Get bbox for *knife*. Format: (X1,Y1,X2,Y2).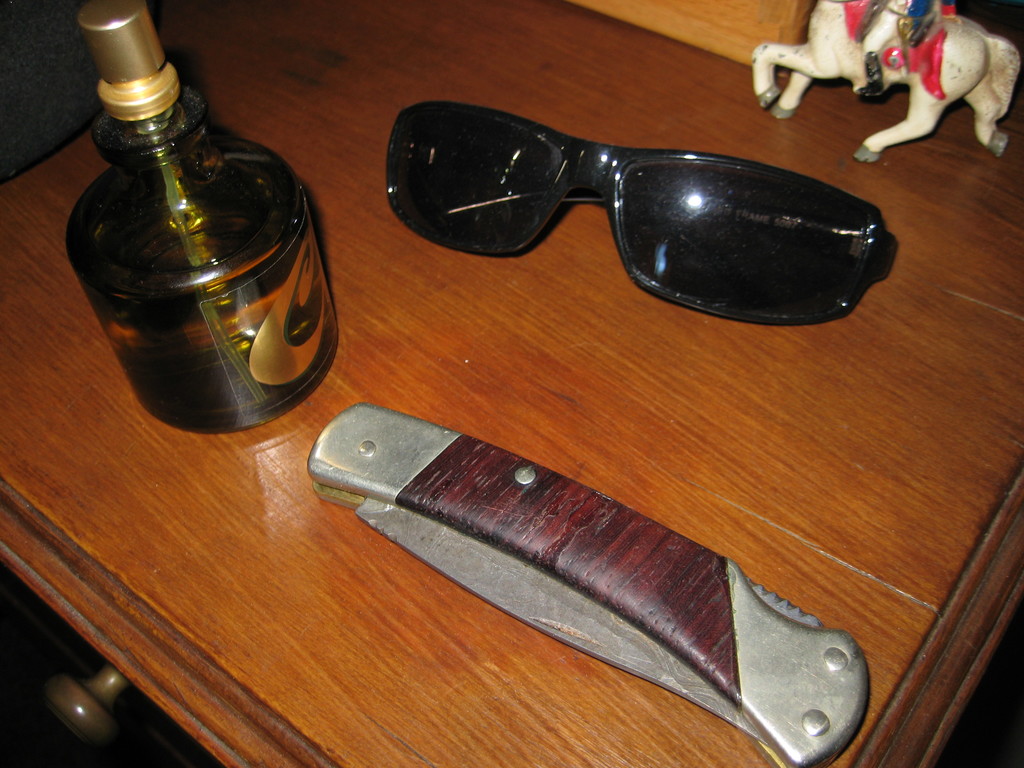
(308,394,876,767).
